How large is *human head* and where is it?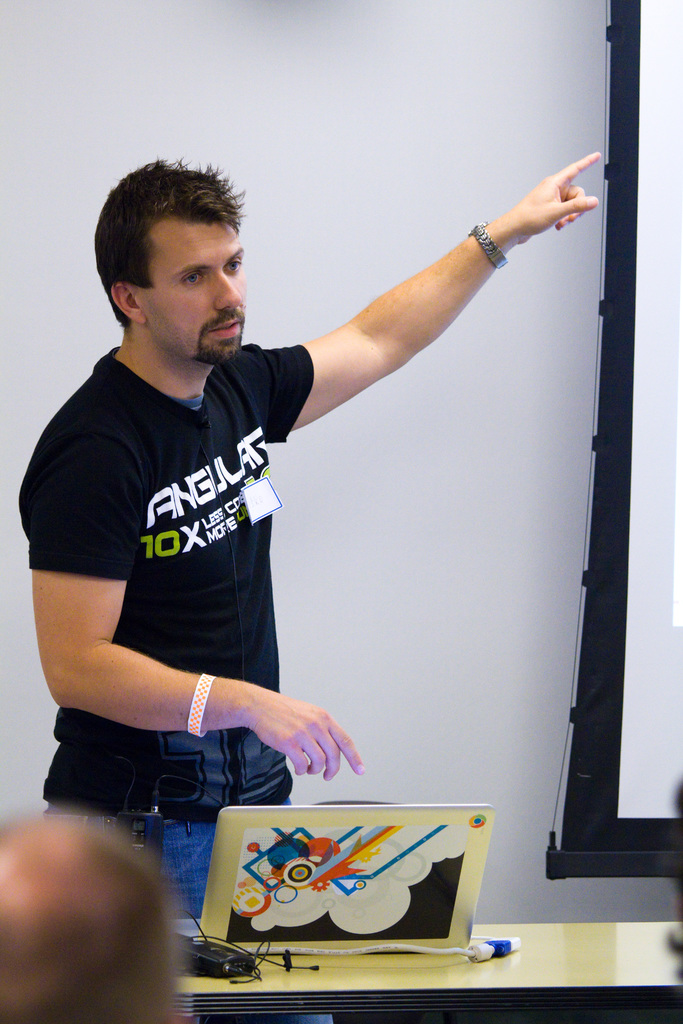
Bounding box: 96,161,247,362.
